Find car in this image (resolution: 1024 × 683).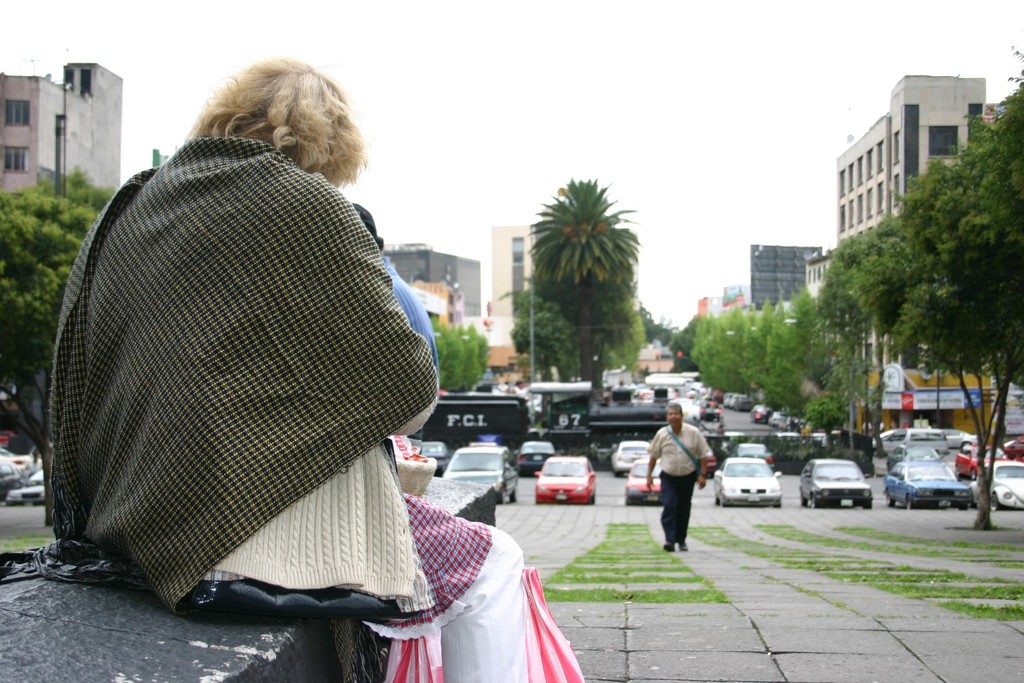
(5,470,44,508).
